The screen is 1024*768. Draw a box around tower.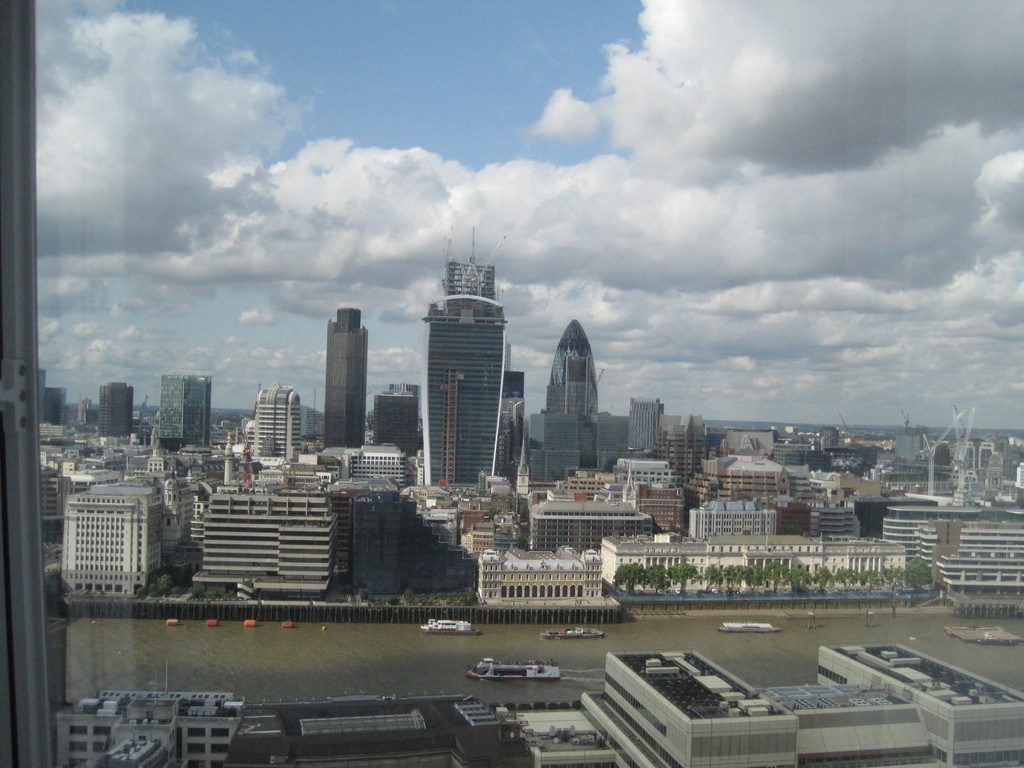
l=254, t=385, r=298, b=463.
